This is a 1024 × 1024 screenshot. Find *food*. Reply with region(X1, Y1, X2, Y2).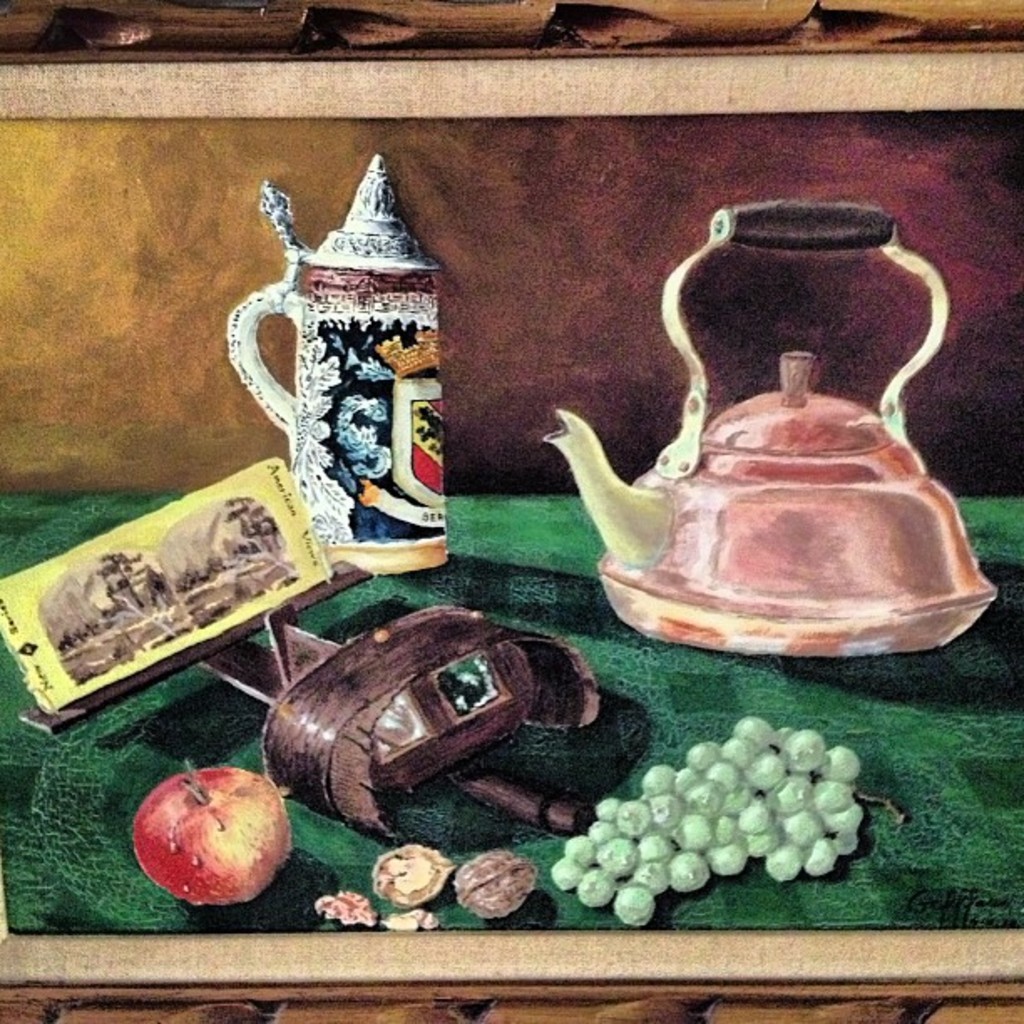
region(378, 905, 437, 934).
